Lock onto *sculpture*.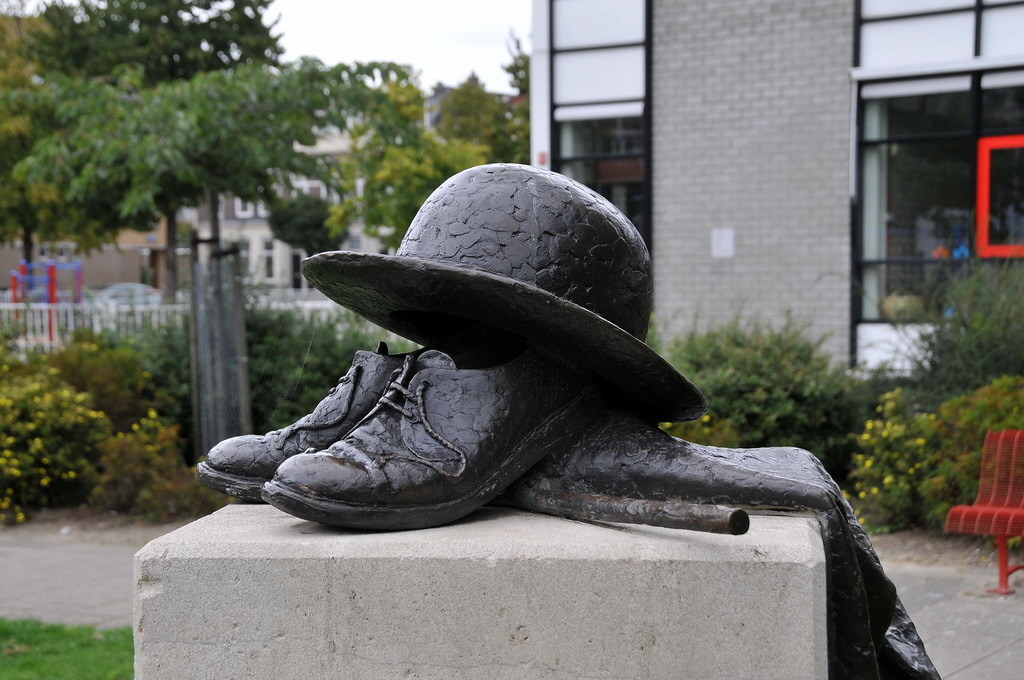
Locked: [195,164,939,679].
